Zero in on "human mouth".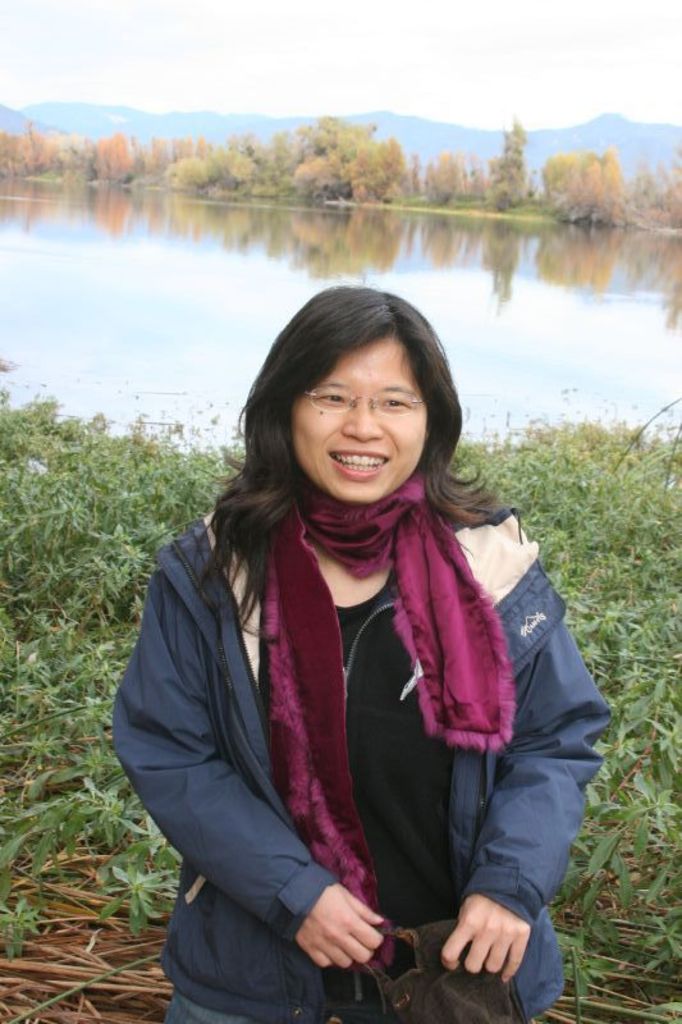
Zeroed in: bbox(321, 444, 394, 486).
